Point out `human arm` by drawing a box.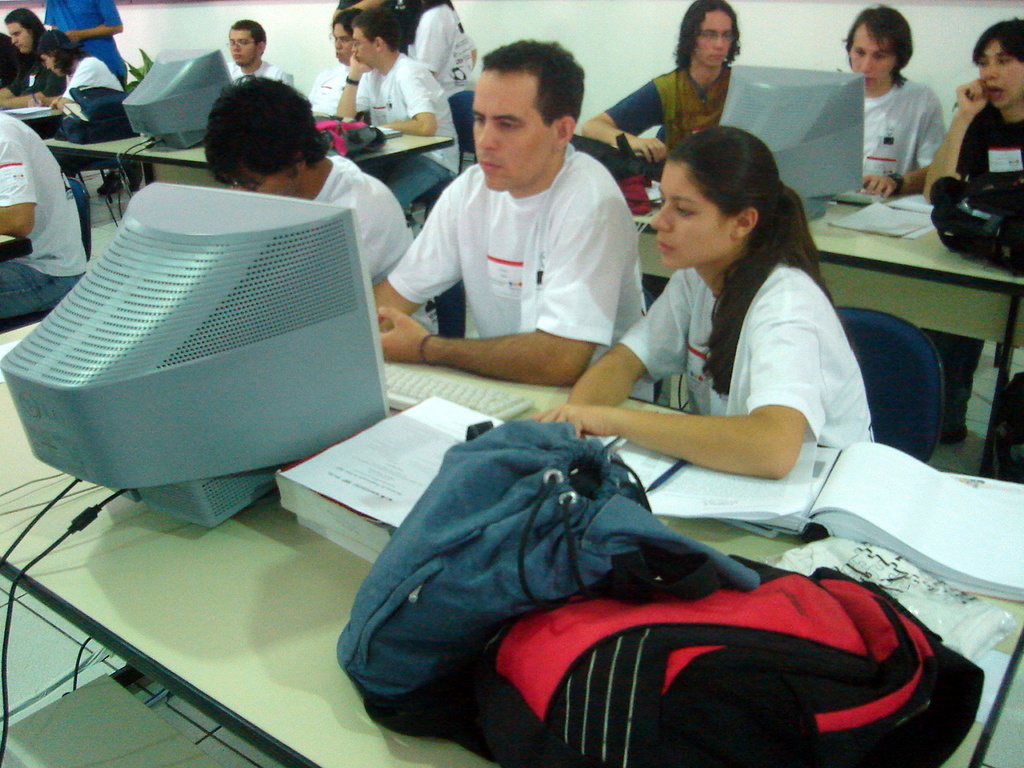
locate(378, 47, 442, 133).
